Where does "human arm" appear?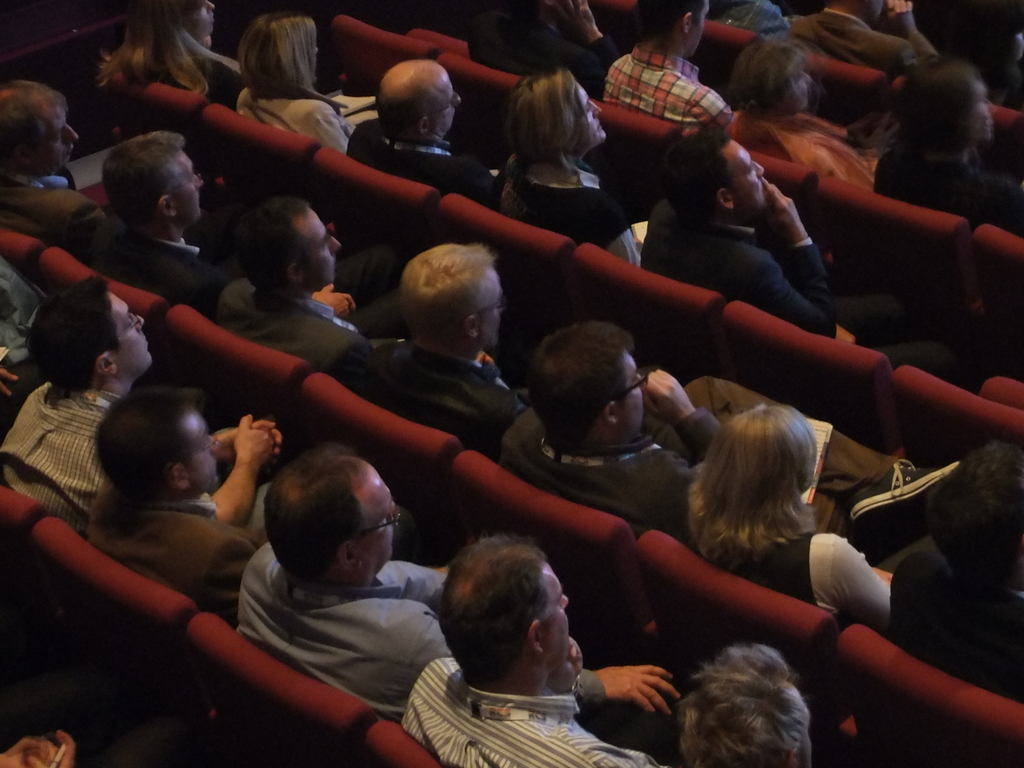
Appears at [x1=210, y1=408, x2=280, y2=533].
